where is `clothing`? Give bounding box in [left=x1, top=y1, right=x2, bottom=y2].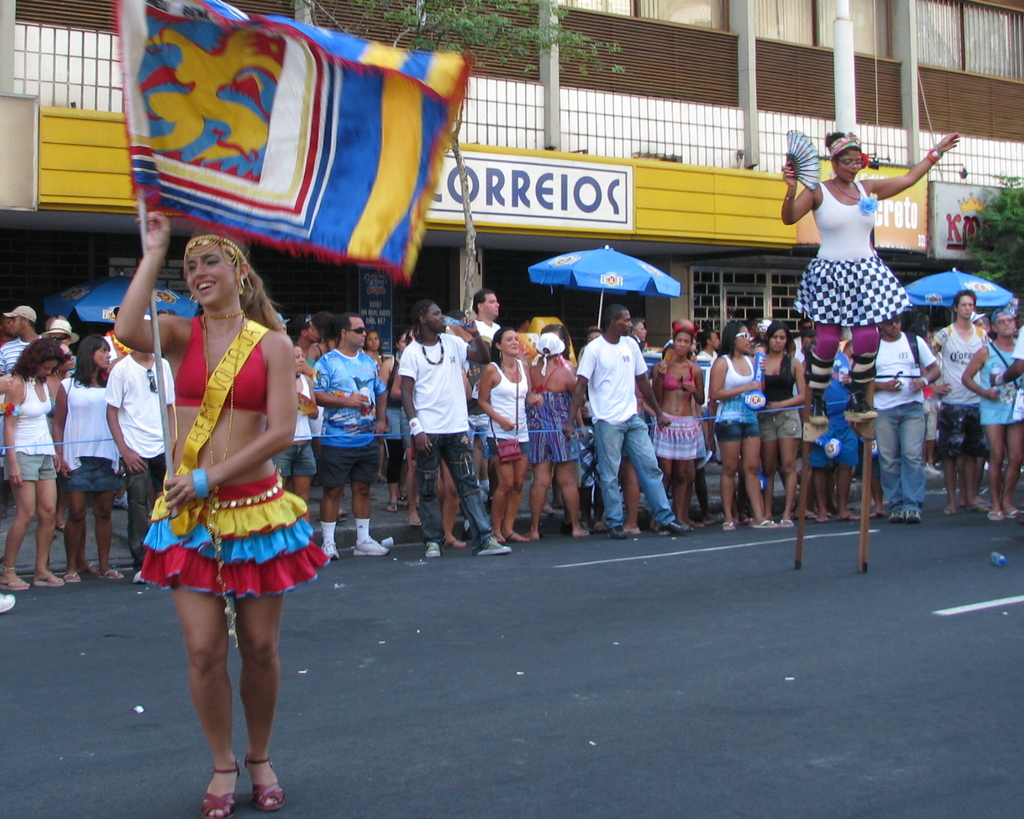
[left=362, top=347, right=401, bottom=459].
